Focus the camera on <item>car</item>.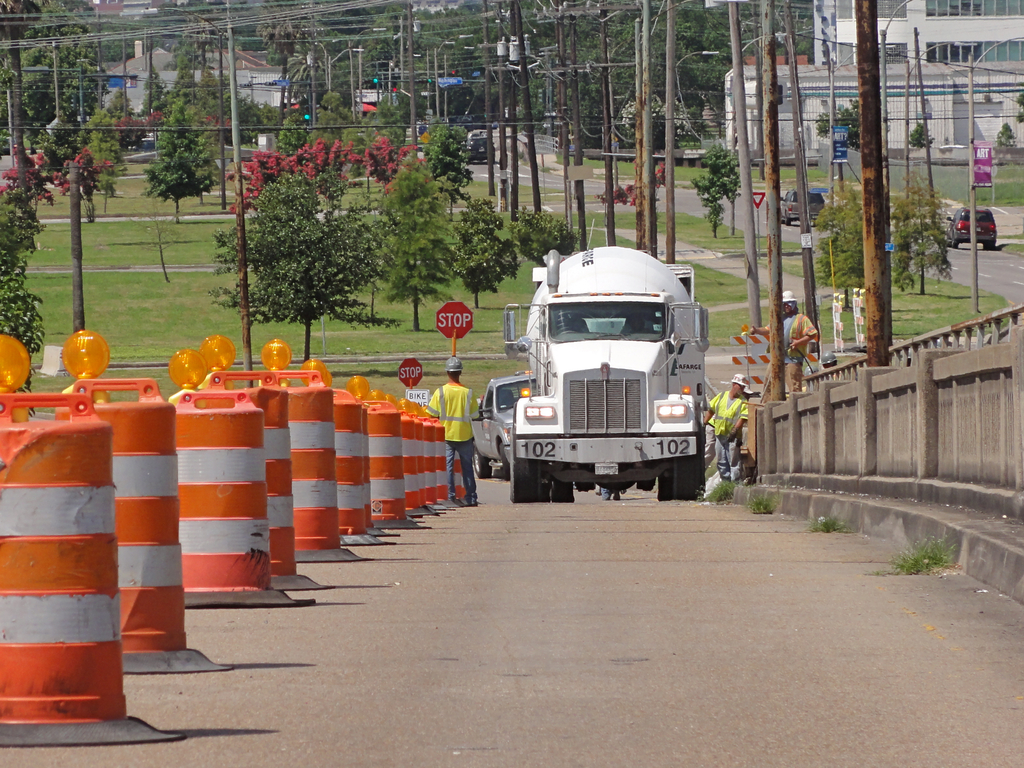
Focus region: rect(471, 371, 539, 483).
